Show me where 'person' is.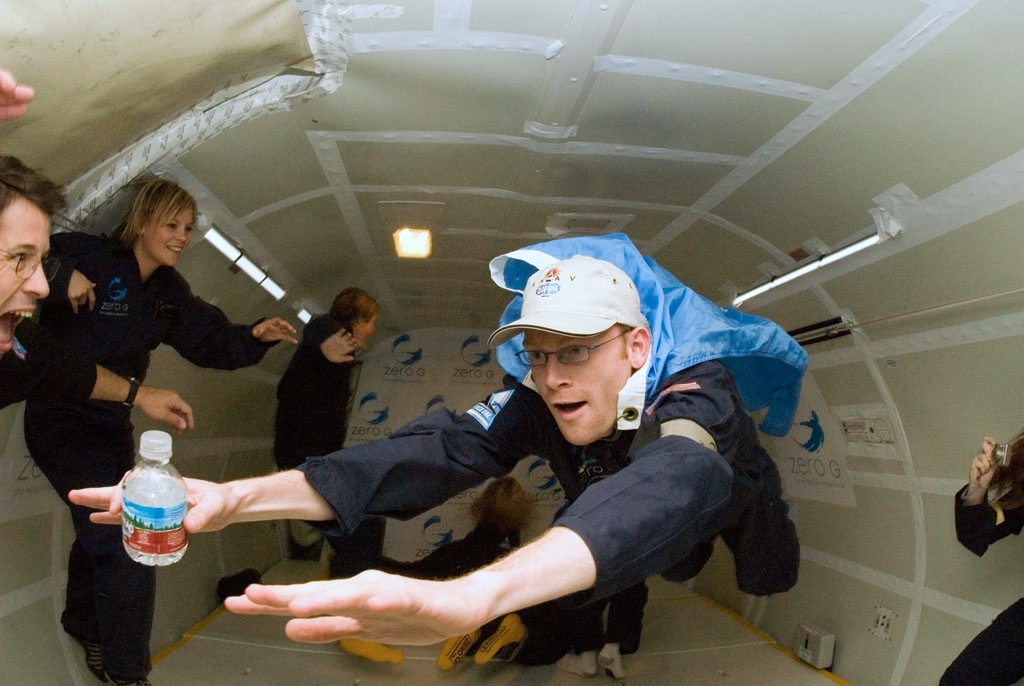
'person' is at 68/217/798/651.
